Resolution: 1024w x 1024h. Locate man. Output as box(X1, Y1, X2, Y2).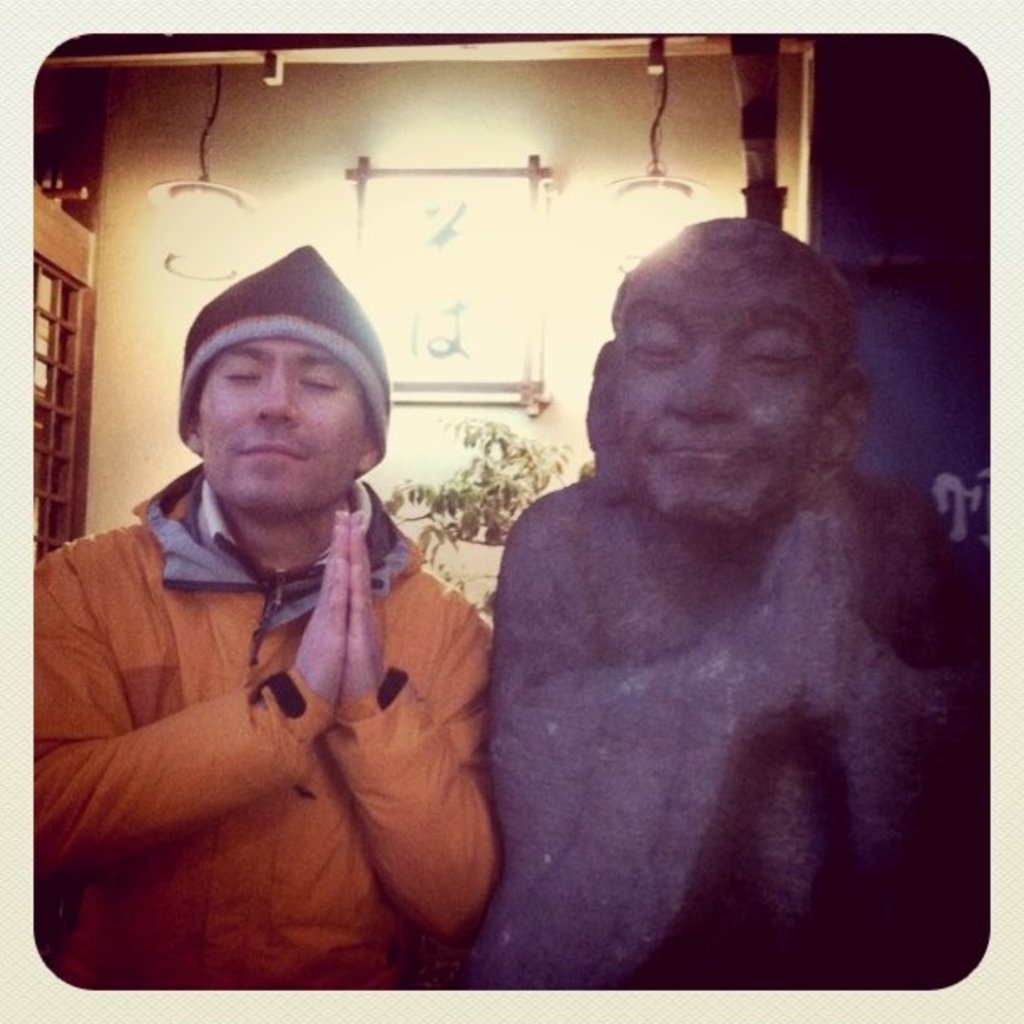
box(490, 212, 992, 991).
